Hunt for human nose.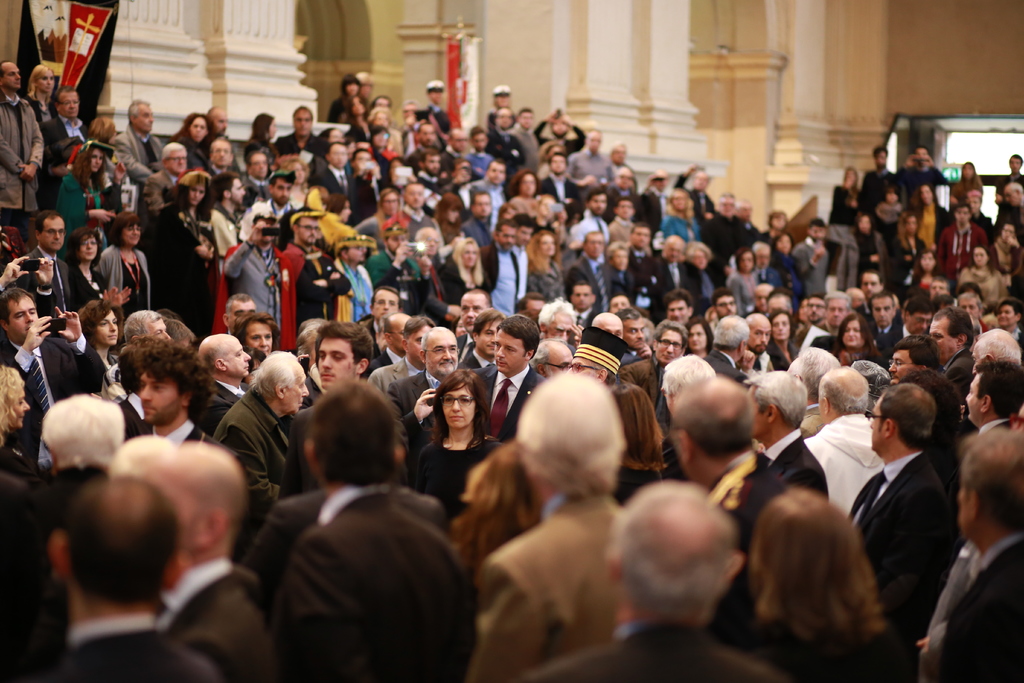
Hunted down at [x1=887, y1=362, x2=895, y2=373].
